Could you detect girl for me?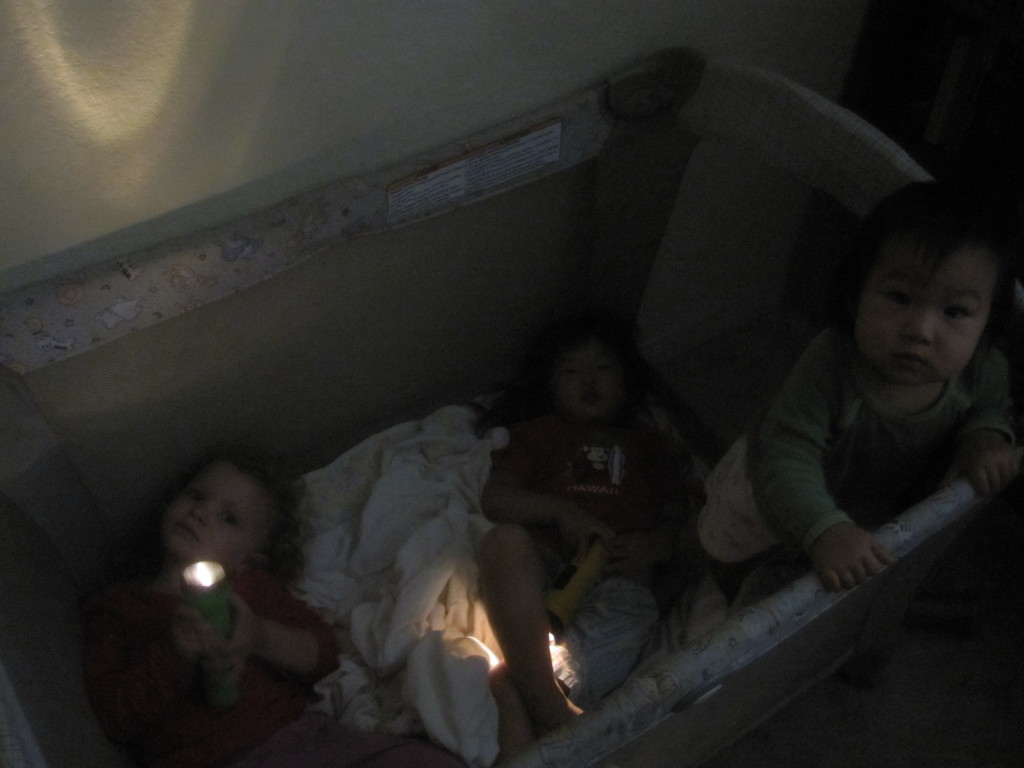
Detection result: left=682, top=177, right=1021, bottom=590.
